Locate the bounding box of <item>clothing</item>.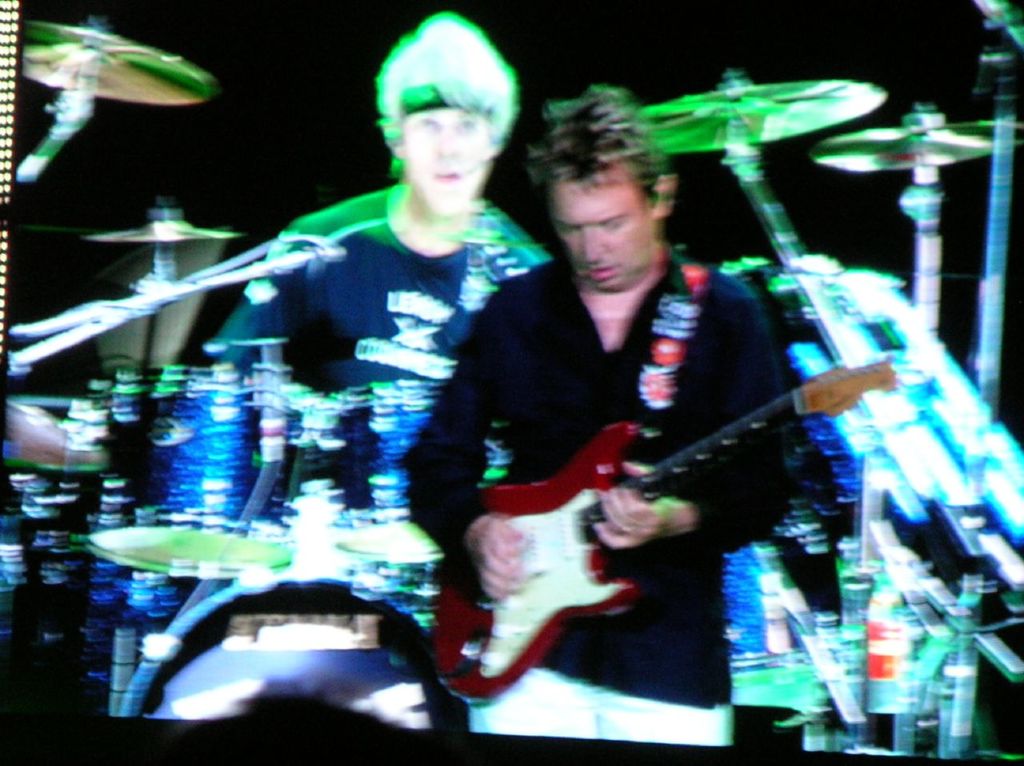
Bounding box: BBox(214, 207, 543, 517).
